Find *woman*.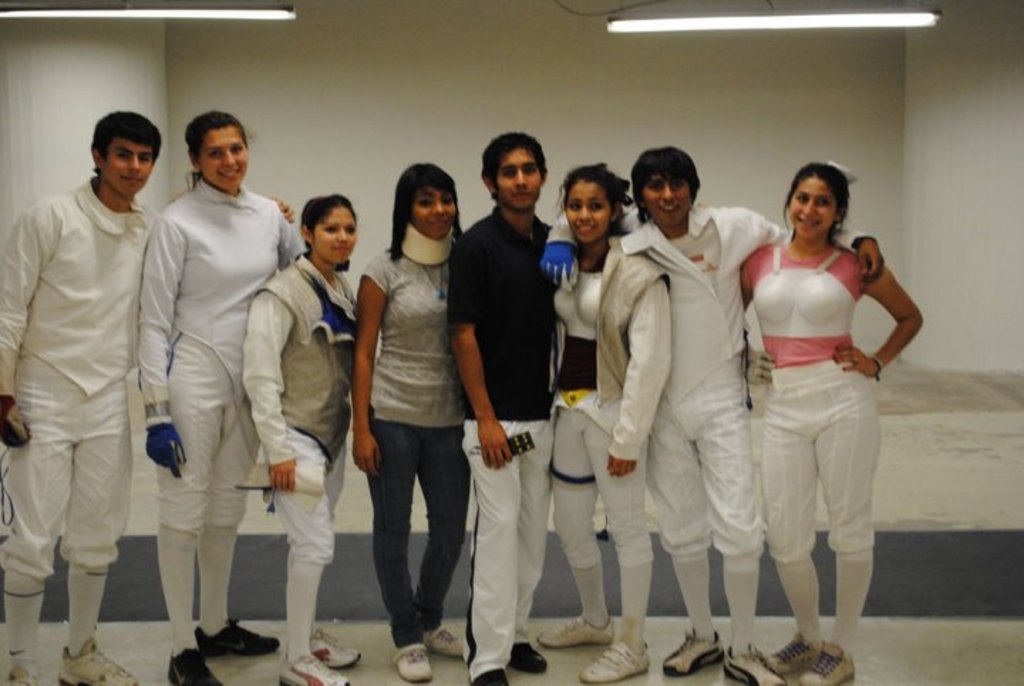
select_region(245, 192, 360, 685).
